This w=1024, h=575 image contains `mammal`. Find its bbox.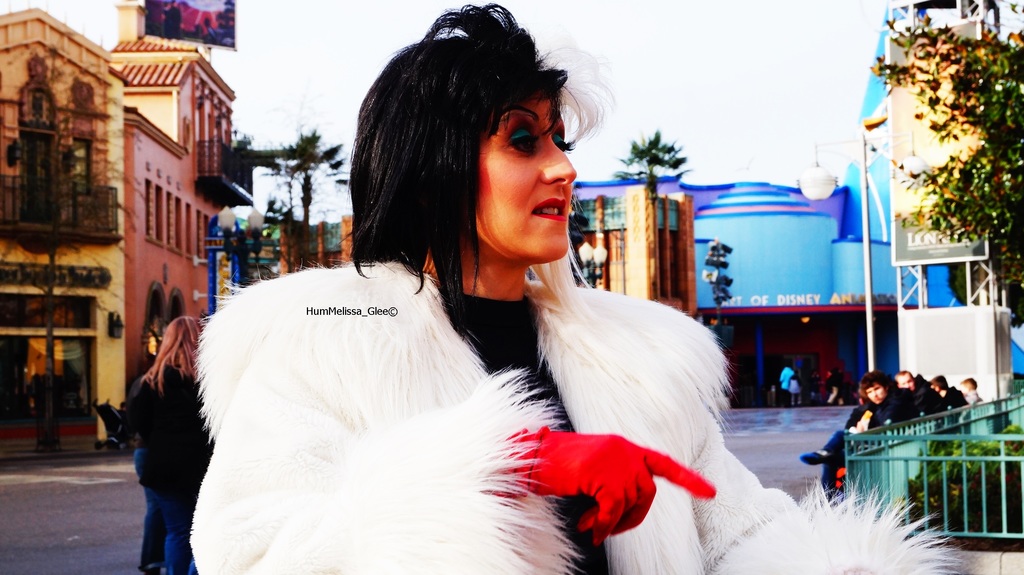
(x1=802, y1=401, x2=871, y2=496).
